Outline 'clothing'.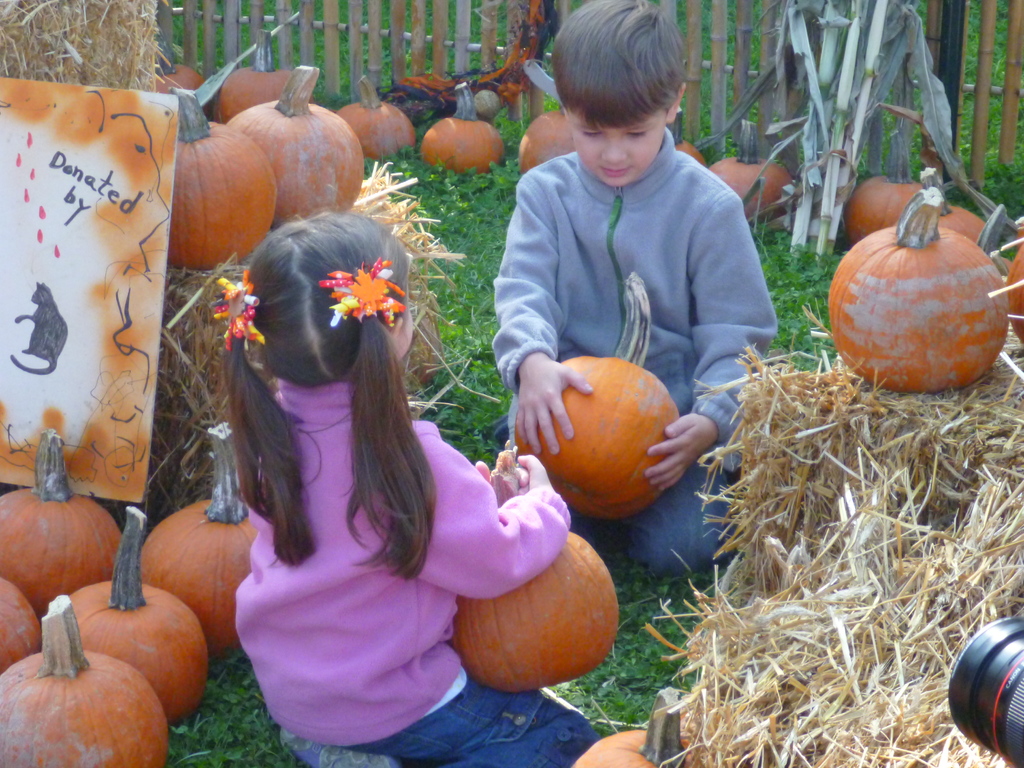
Outline: crop(493, 126, 777, 584).
